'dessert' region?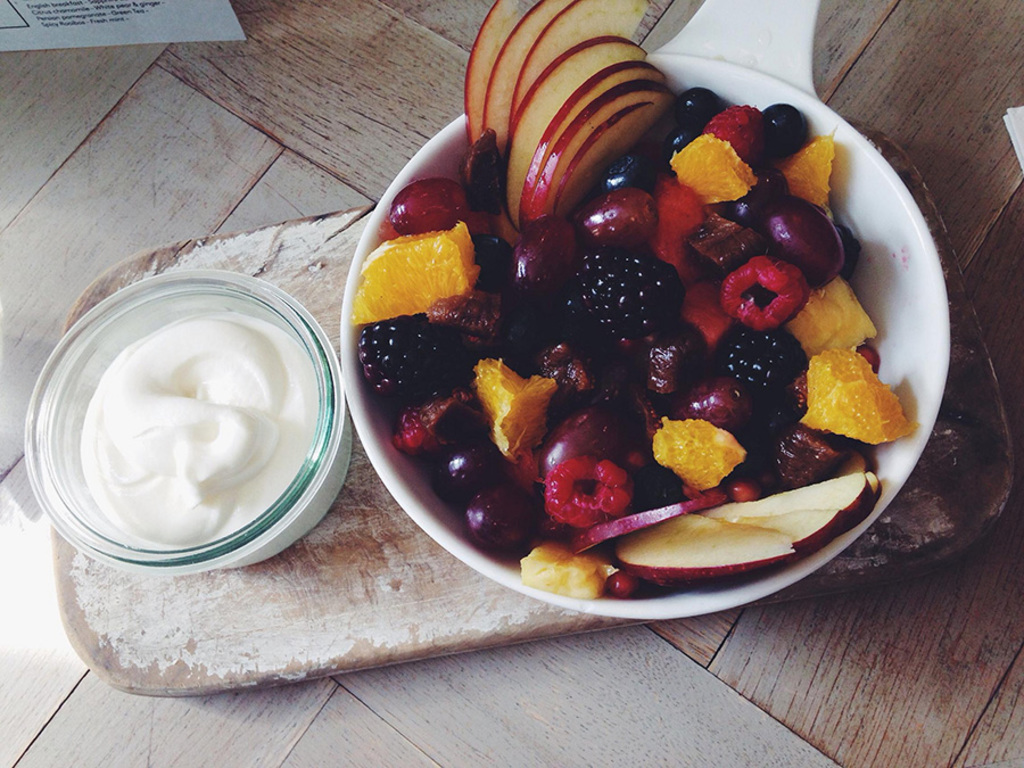
{"x1": 76, "y1": 309, "x2": 324, "y2": 550}
